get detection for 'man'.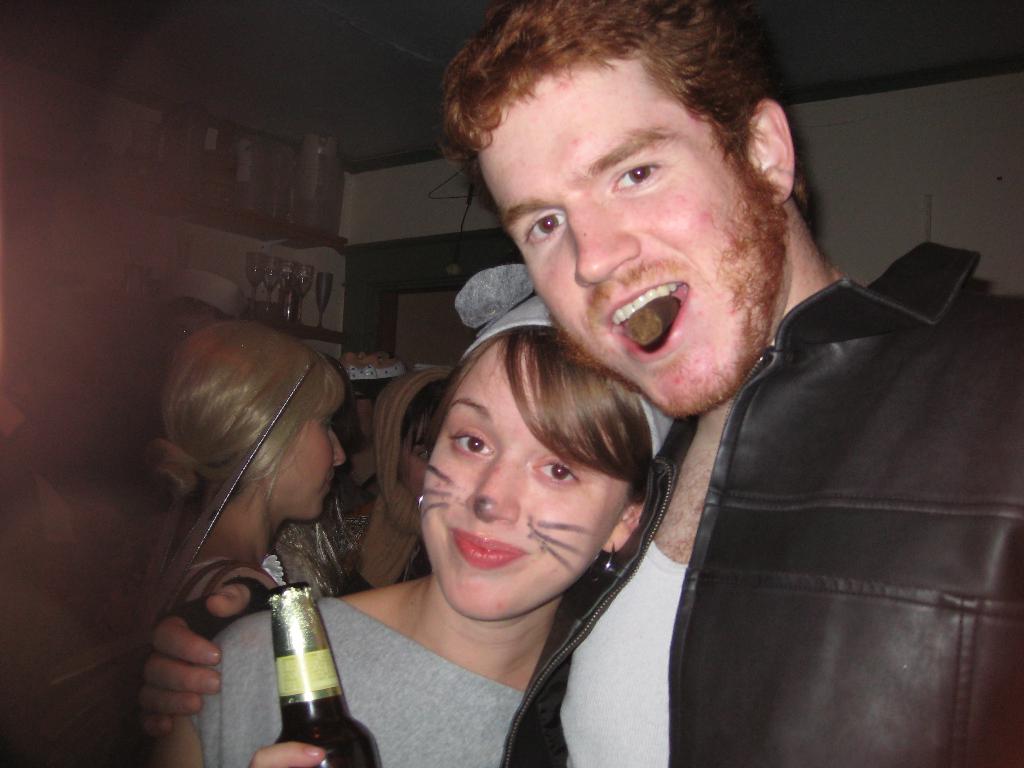
Detection: bbox=[132, 0, 1023, 767].
